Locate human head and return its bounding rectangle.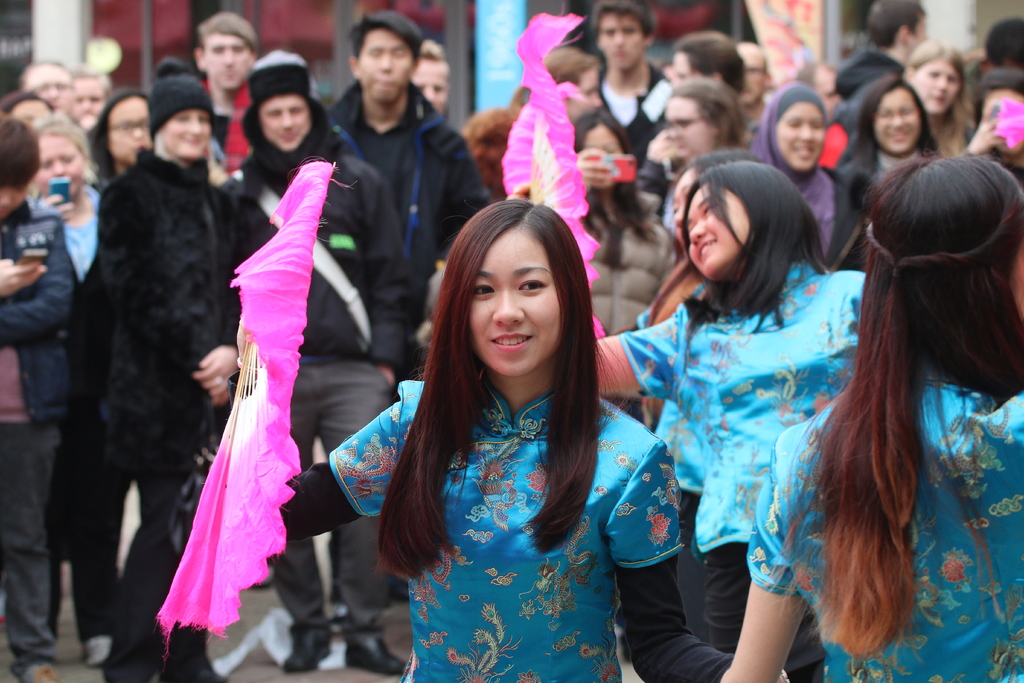
671 143 760 245.
